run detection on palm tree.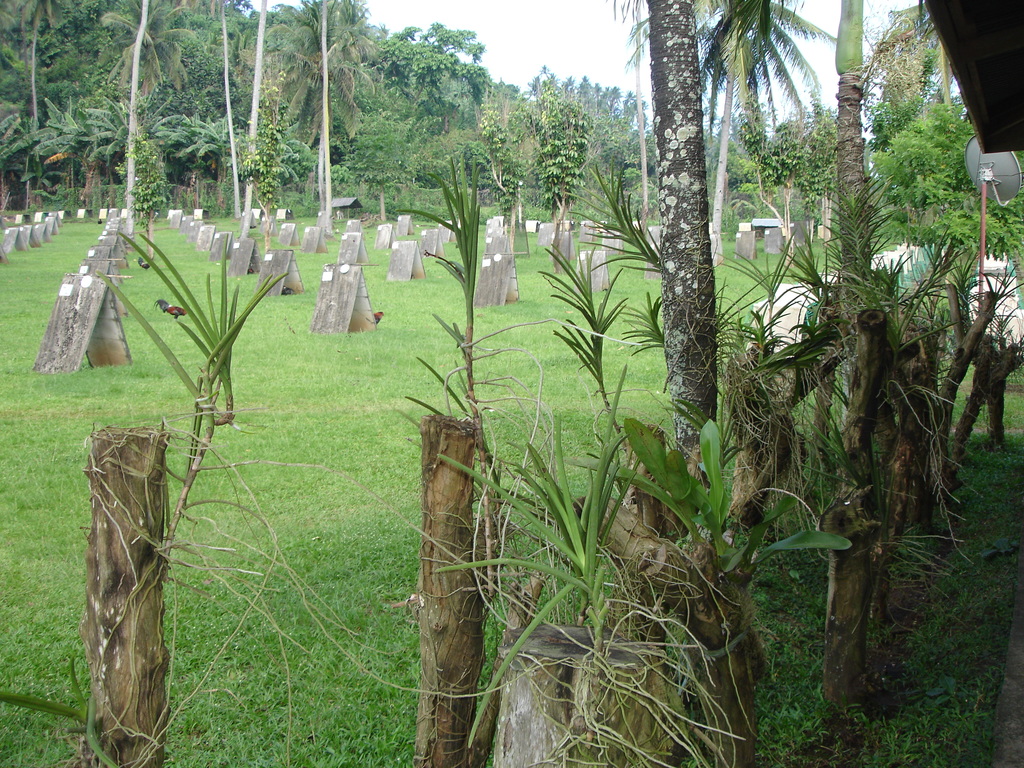
Result: 831,0,872,296.
